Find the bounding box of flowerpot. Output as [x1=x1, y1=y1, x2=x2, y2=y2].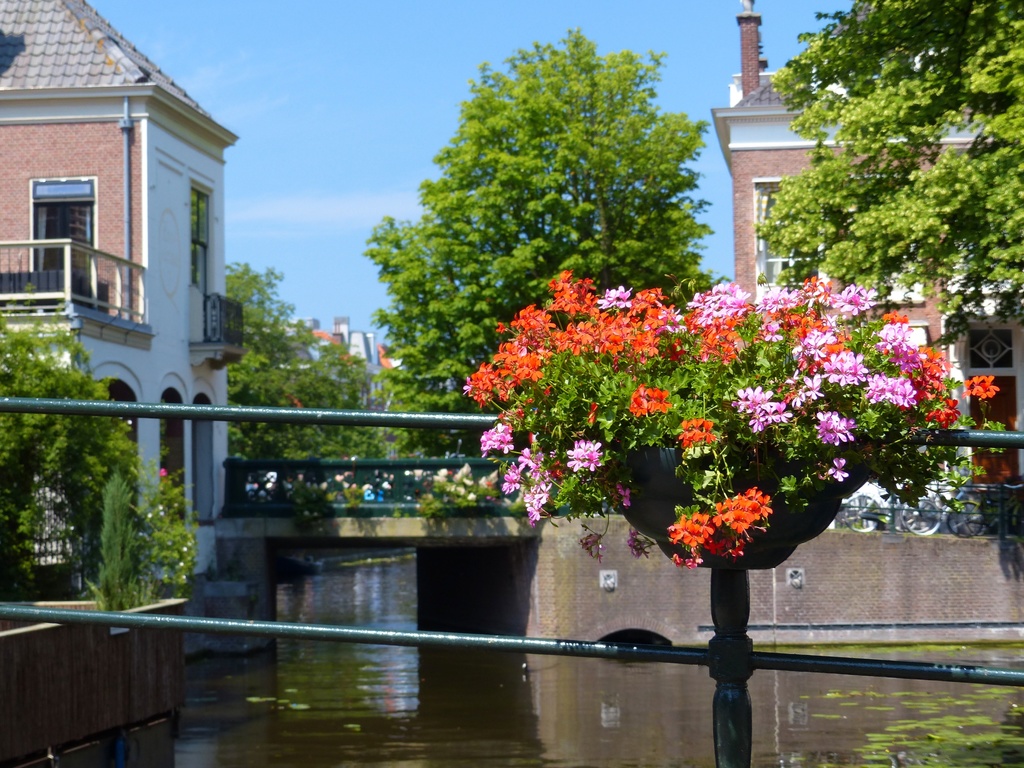
[x1=587, y1=436, x2=877, y2=573].
